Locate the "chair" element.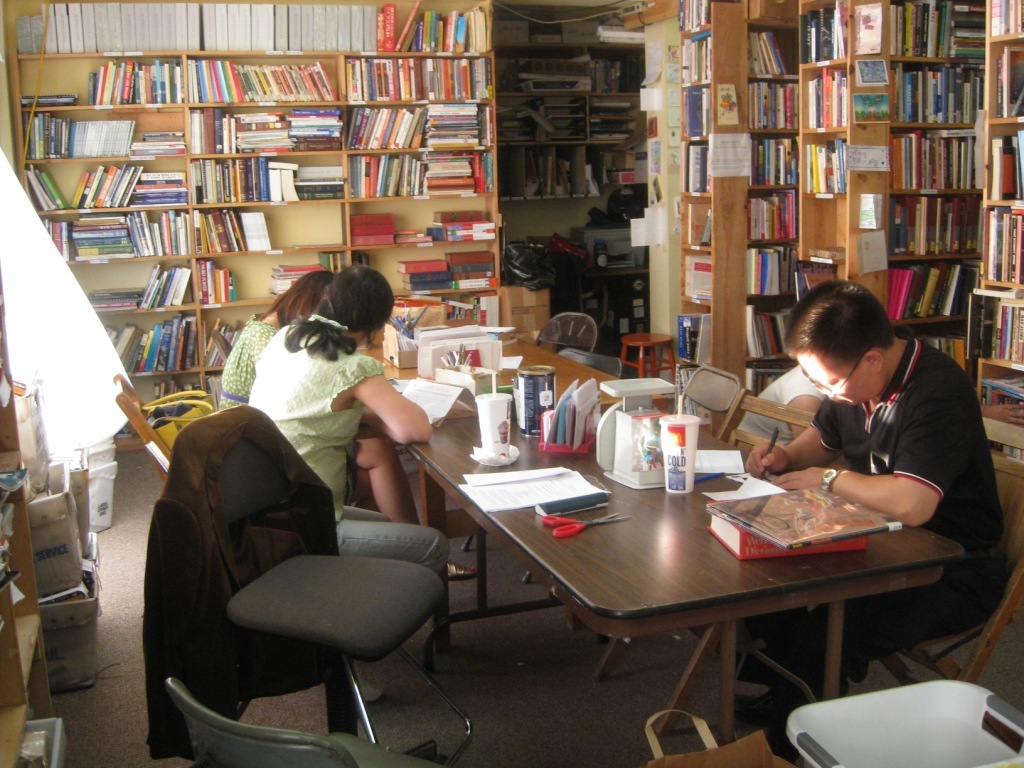
Element bbox: {"x1": 143, "y1": 397, "x2": 216, "y2": 482}.
